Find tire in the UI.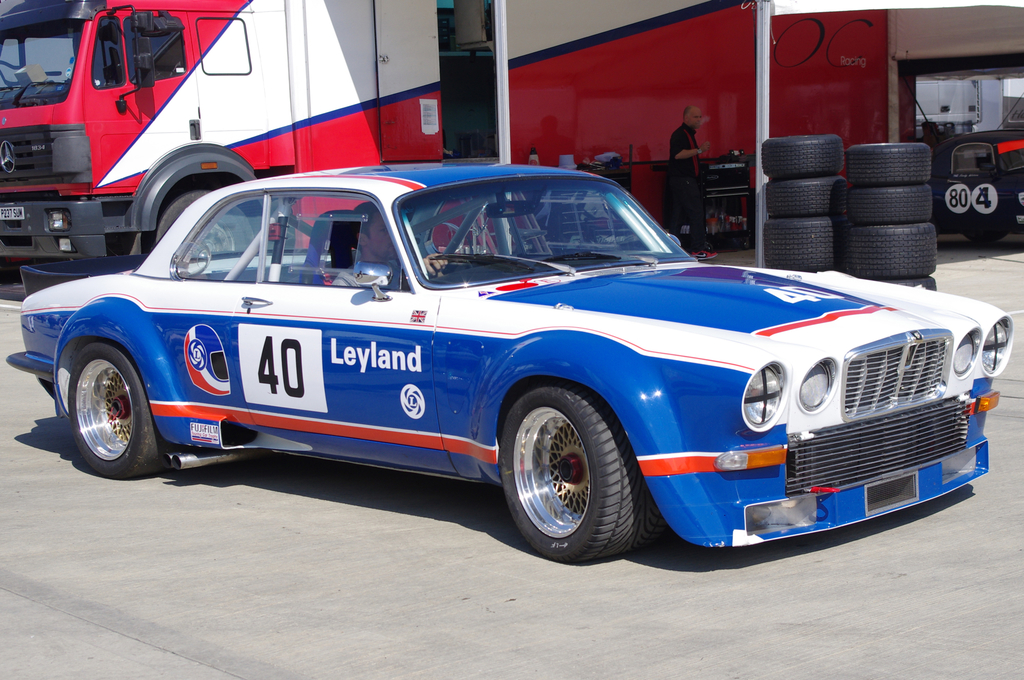
UI element at crop(964, 233, 1005, 242).
